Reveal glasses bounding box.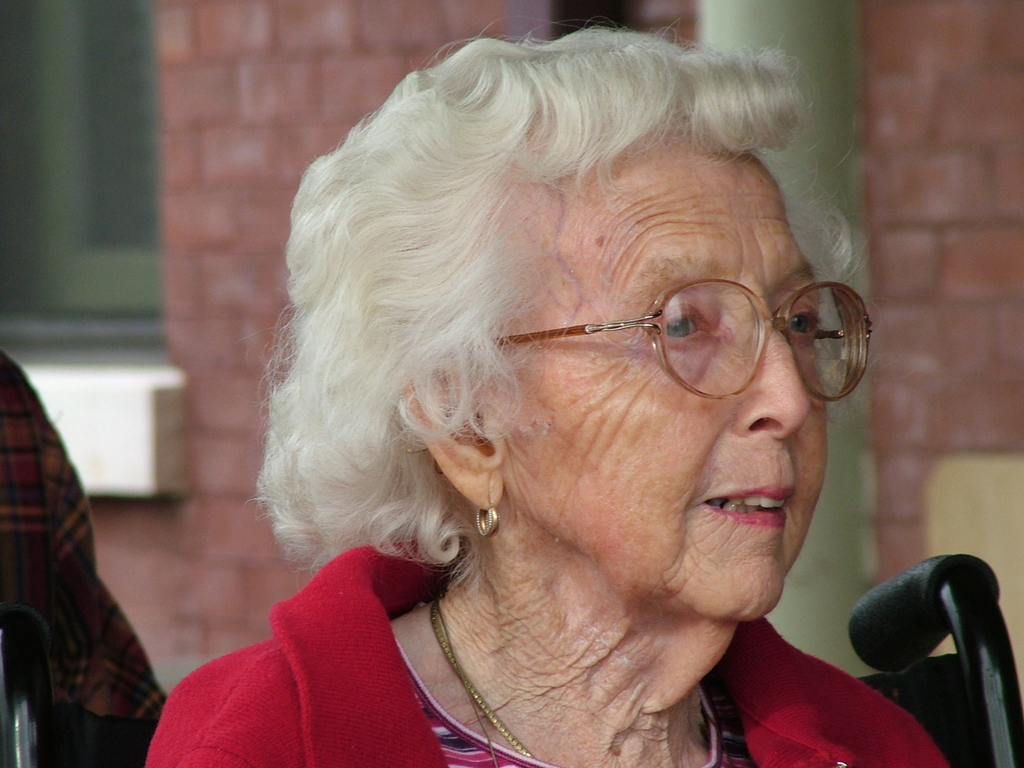
Revealed: box(488, 255, 866, 400).
